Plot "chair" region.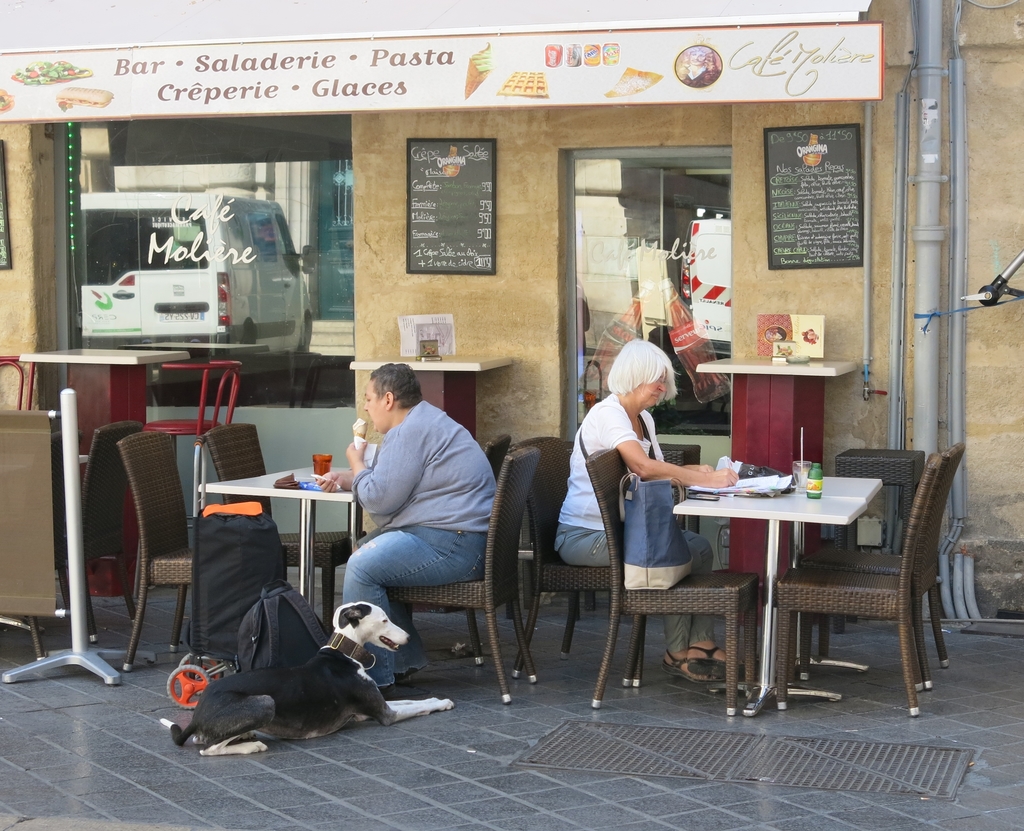
Plotted at pyautogui.locateOnScreen(794, 442, 968, 693).
